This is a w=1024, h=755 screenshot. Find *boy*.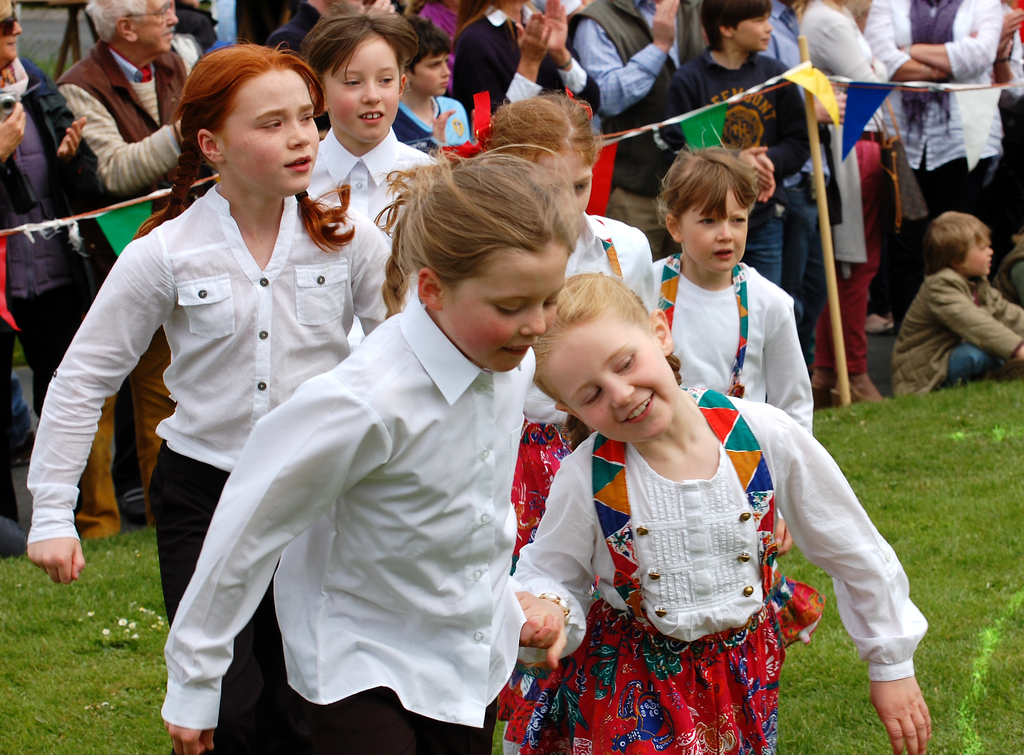
Bounding box: l=870, t=190, r=1018, b=400.
